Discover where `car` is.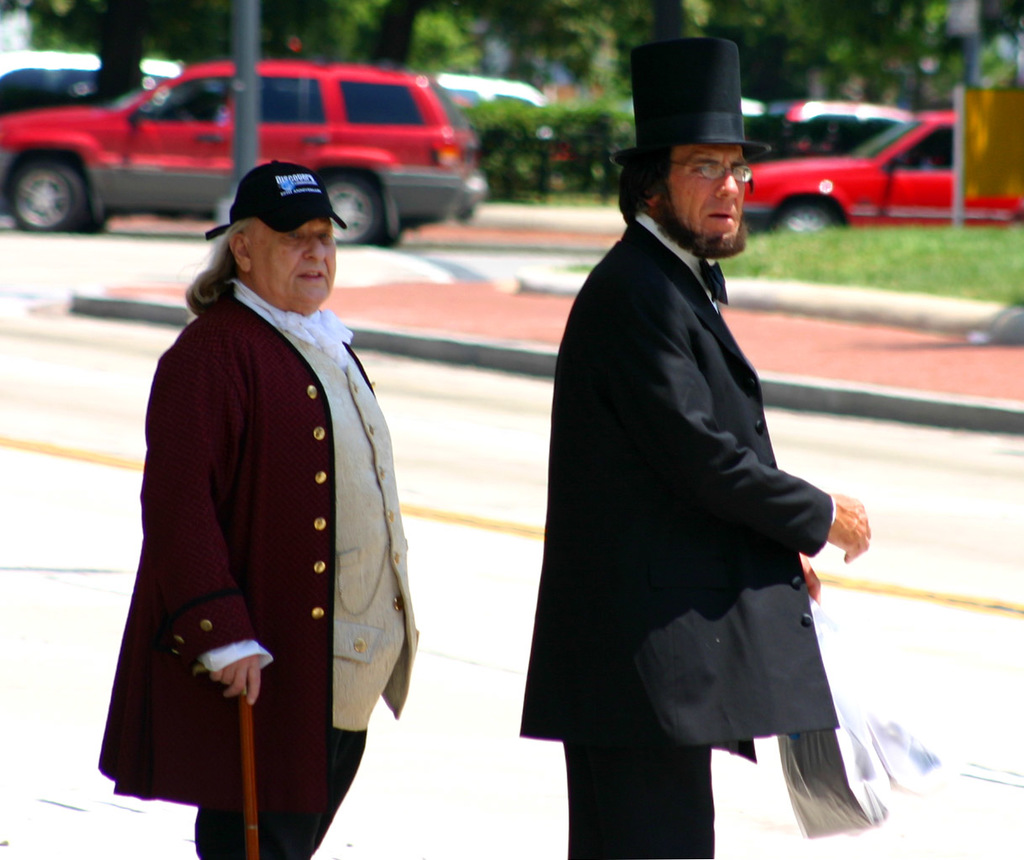
Discovered at bbox(419, 71, 566, 116).
